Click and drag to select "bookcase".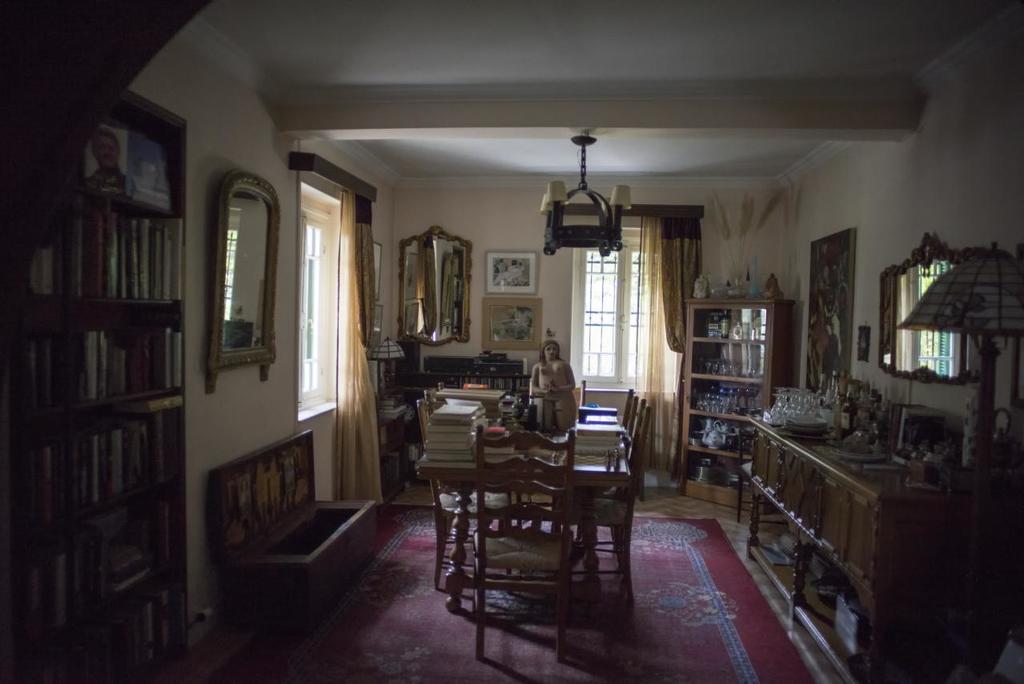
Selection: 0,83,191,683.
